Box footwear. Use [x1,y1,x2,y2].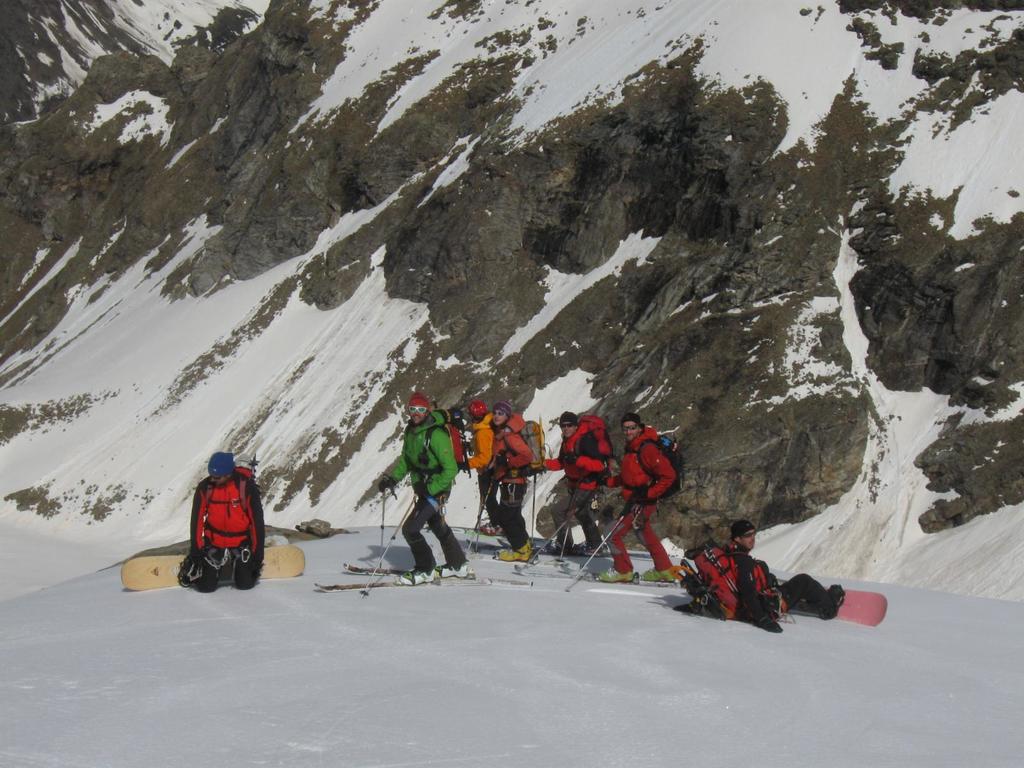
[501,543,532,561].
